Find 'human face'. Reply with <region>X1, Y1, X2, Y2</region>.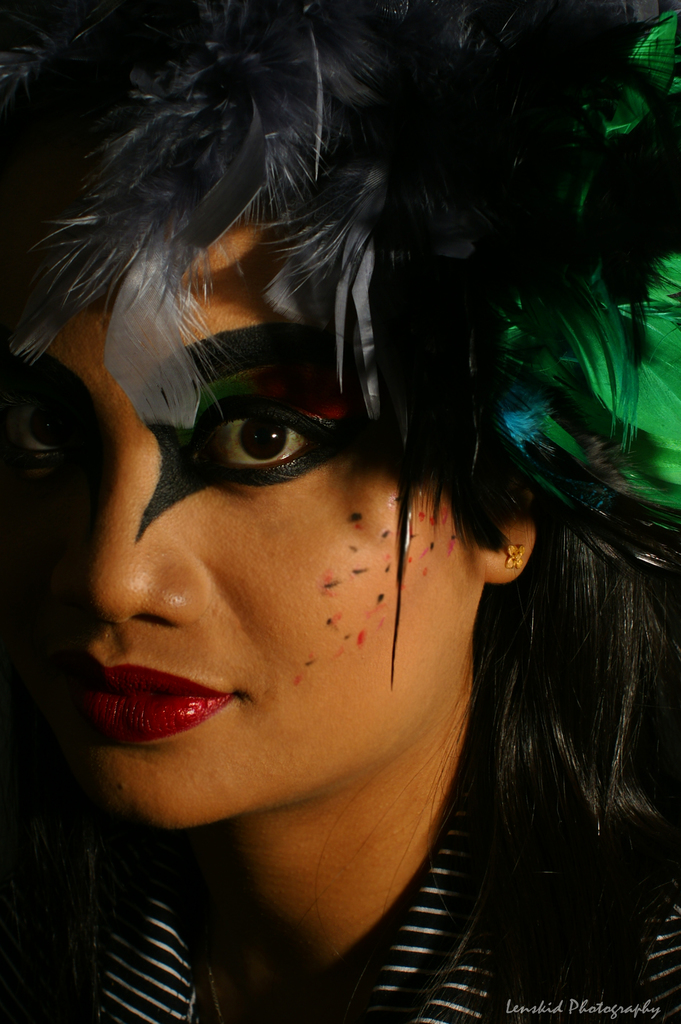
<region>0, 222, 484, 829</region>.
